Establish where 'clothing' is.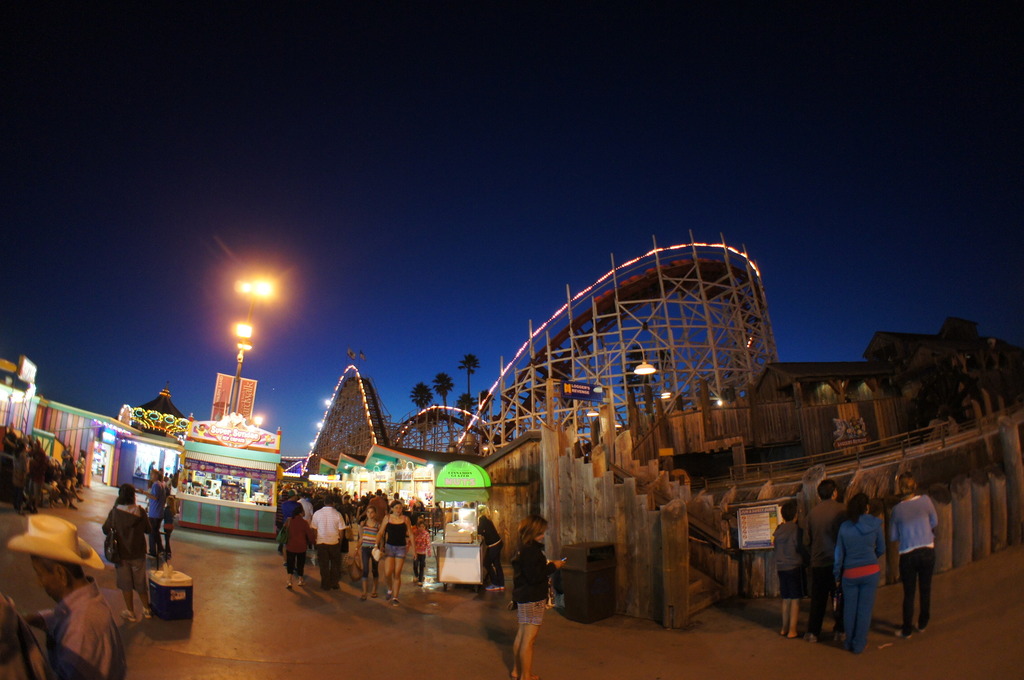
Established at (x1=284, y1=515, x2=314, y2=579).
